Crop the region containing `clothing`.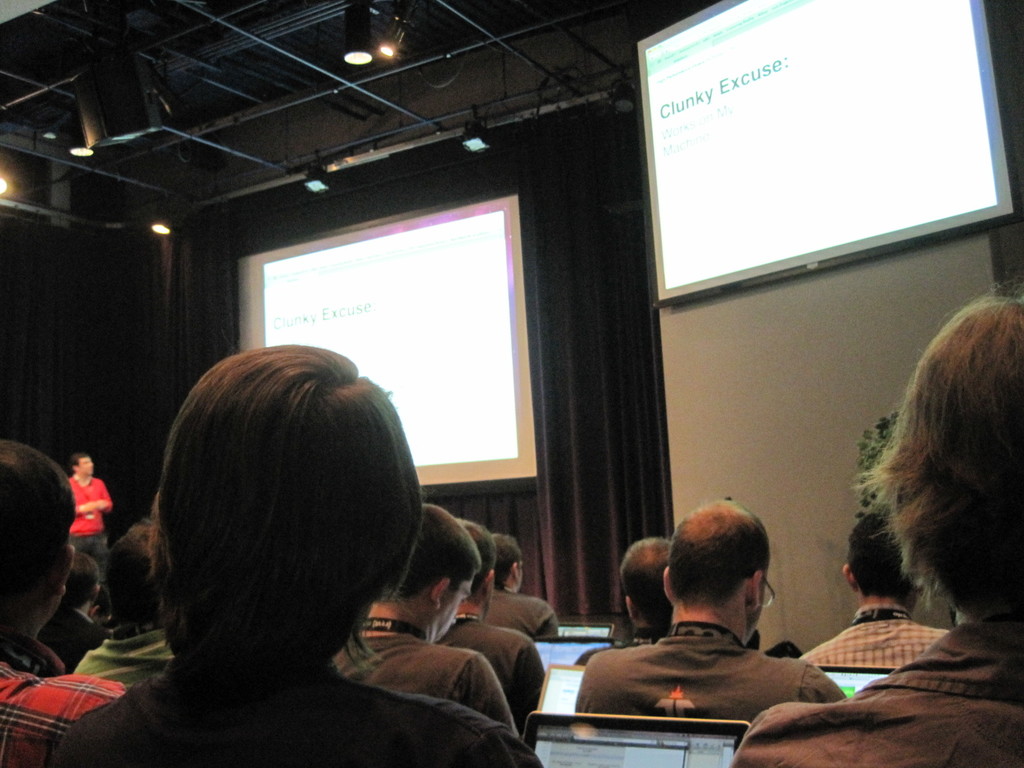
Crop region: [x1=799, y1=607, x2=943, y2=668].
